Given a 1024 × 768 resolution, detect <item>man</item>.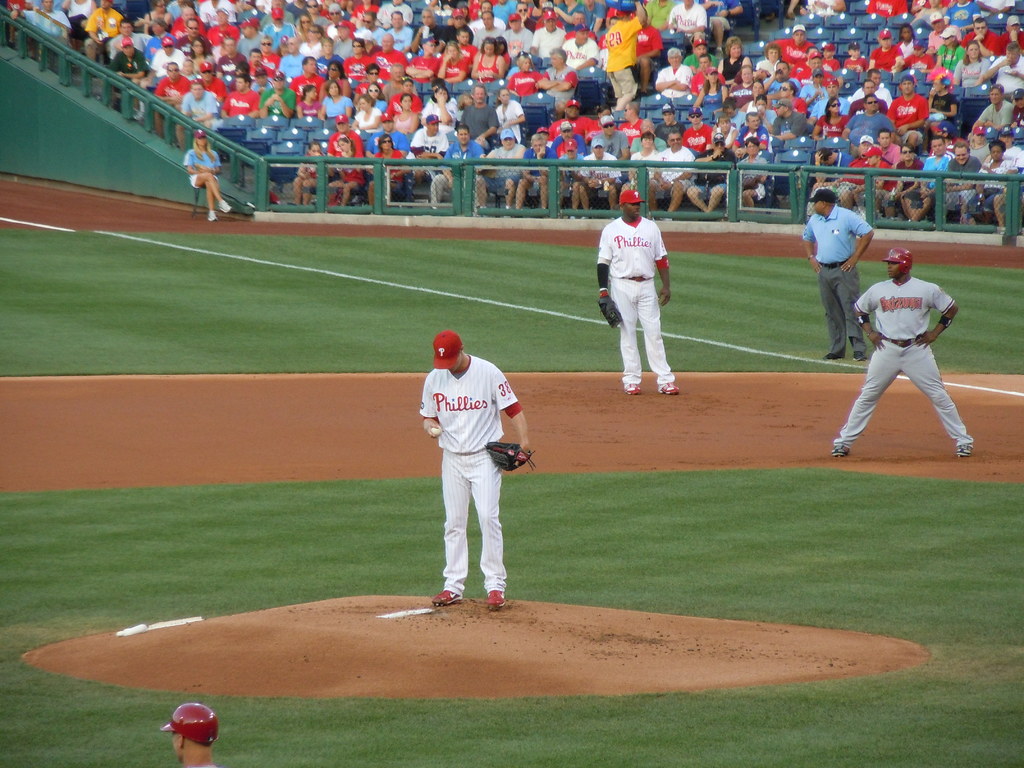
crop(606, 0, 647, 111).
